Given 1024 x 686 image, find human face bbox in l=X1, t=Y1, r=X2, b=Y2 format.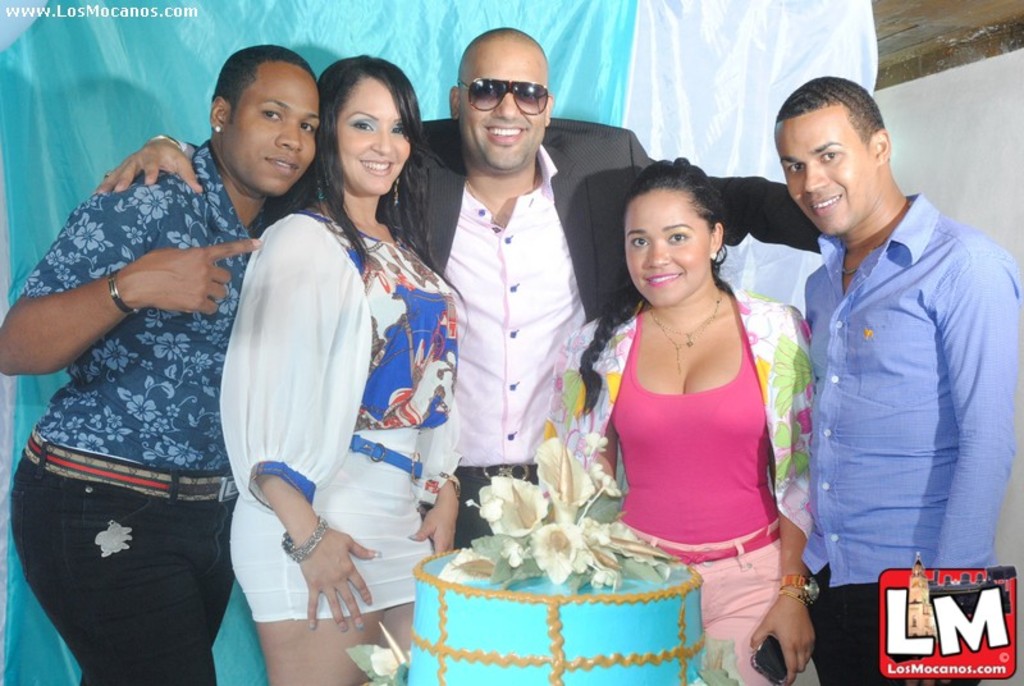
l=772, t=118, r=878, b=234.
